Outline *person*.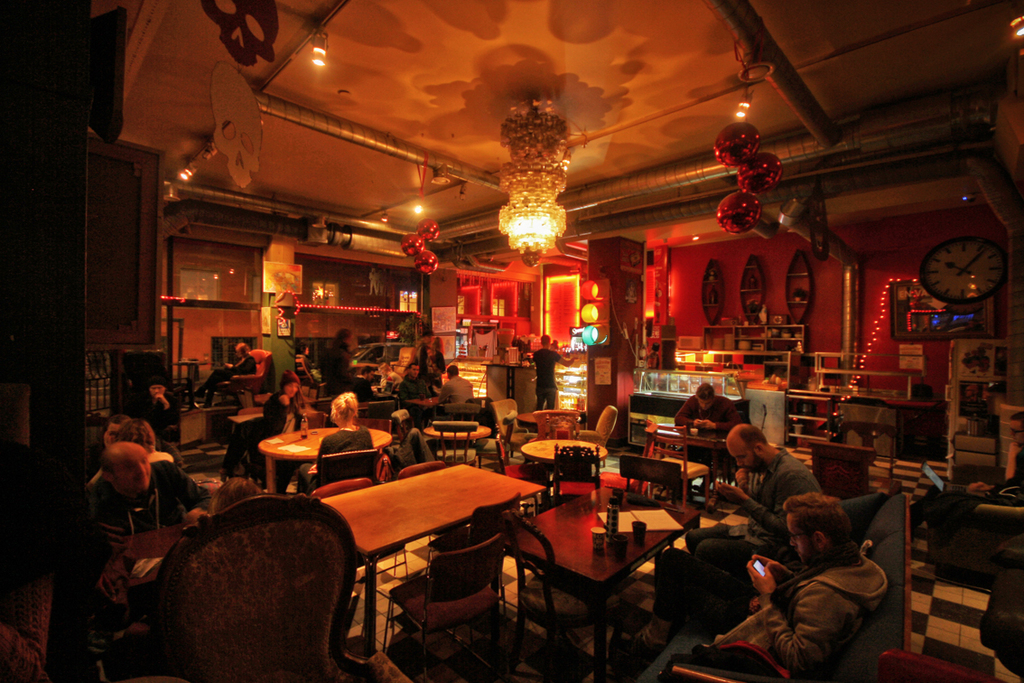
Outline: [432,366,479,406].
